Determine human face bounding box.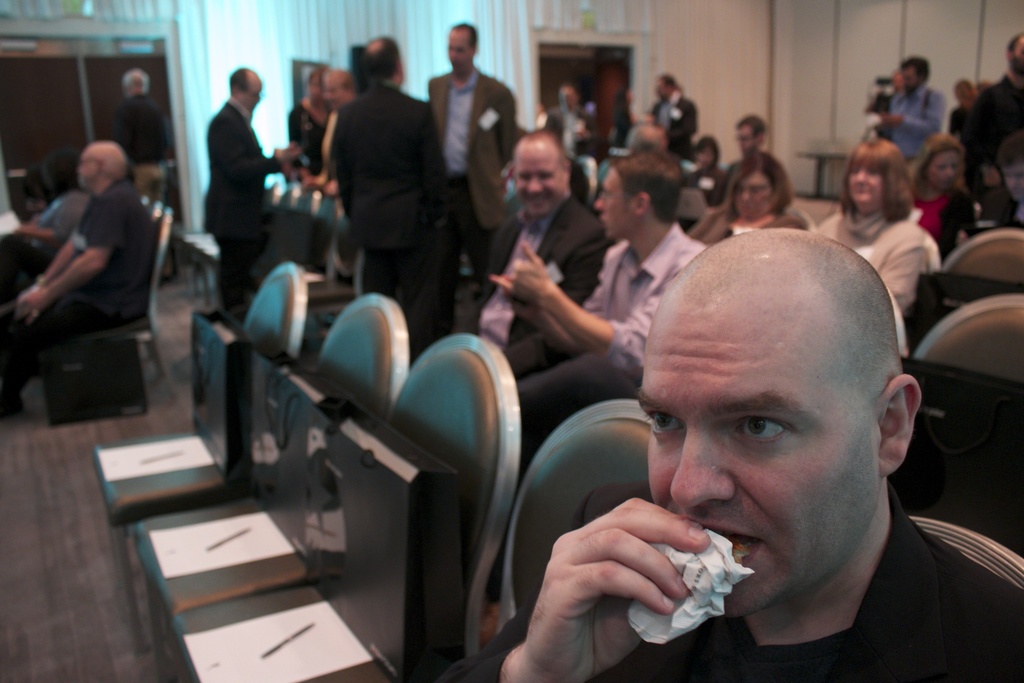
Determined: (637, 288, 886, 616).
